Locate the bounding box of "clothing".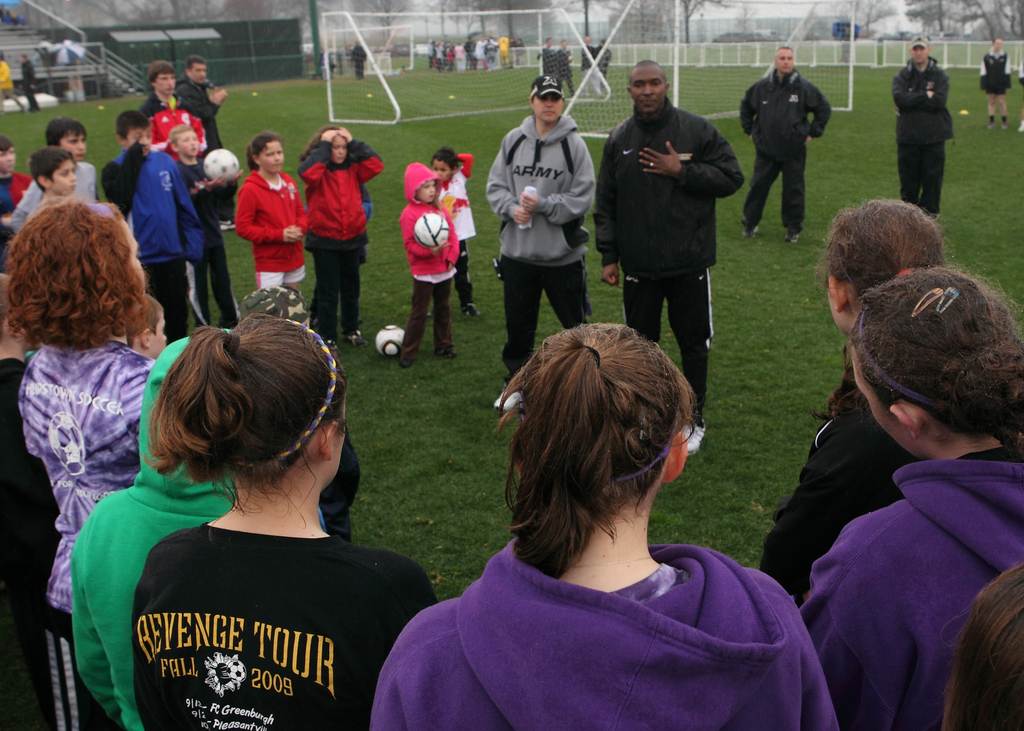
Bounding box: [559,49,570,90].
